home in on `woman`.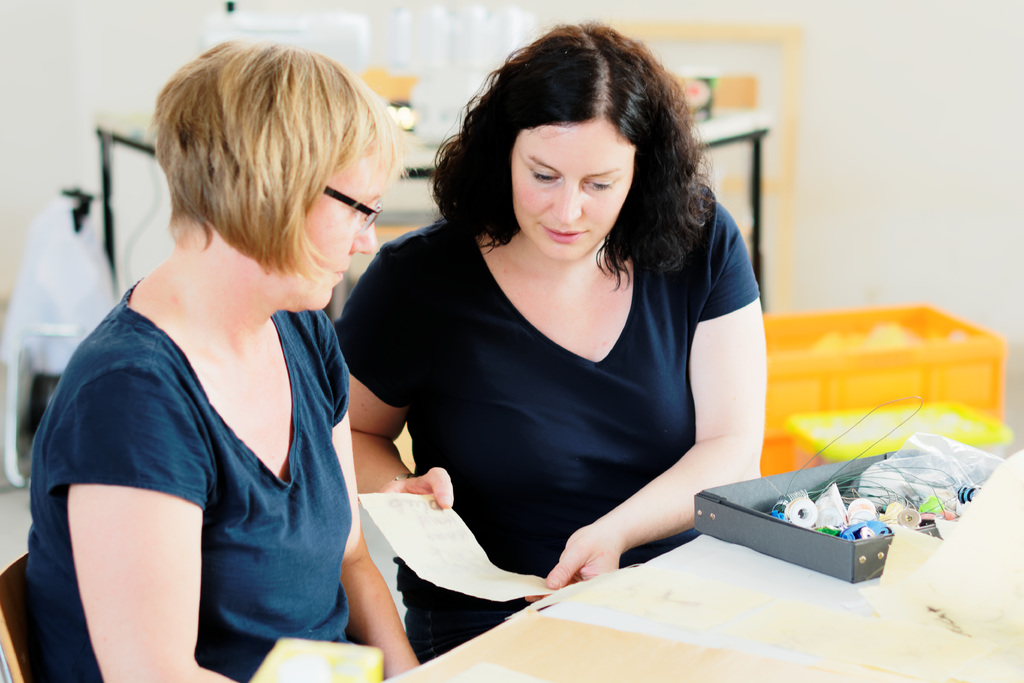
Homed in at <bbox>19, 29, 424, 682</bbox>.
